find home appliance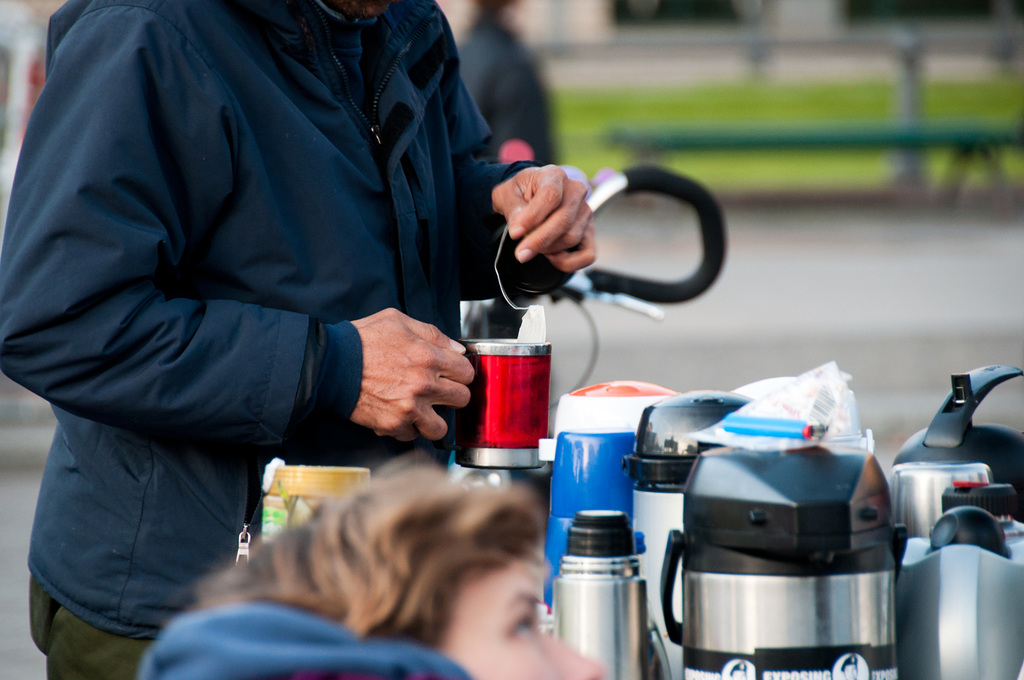
box(892, 363, 1023, 549)
